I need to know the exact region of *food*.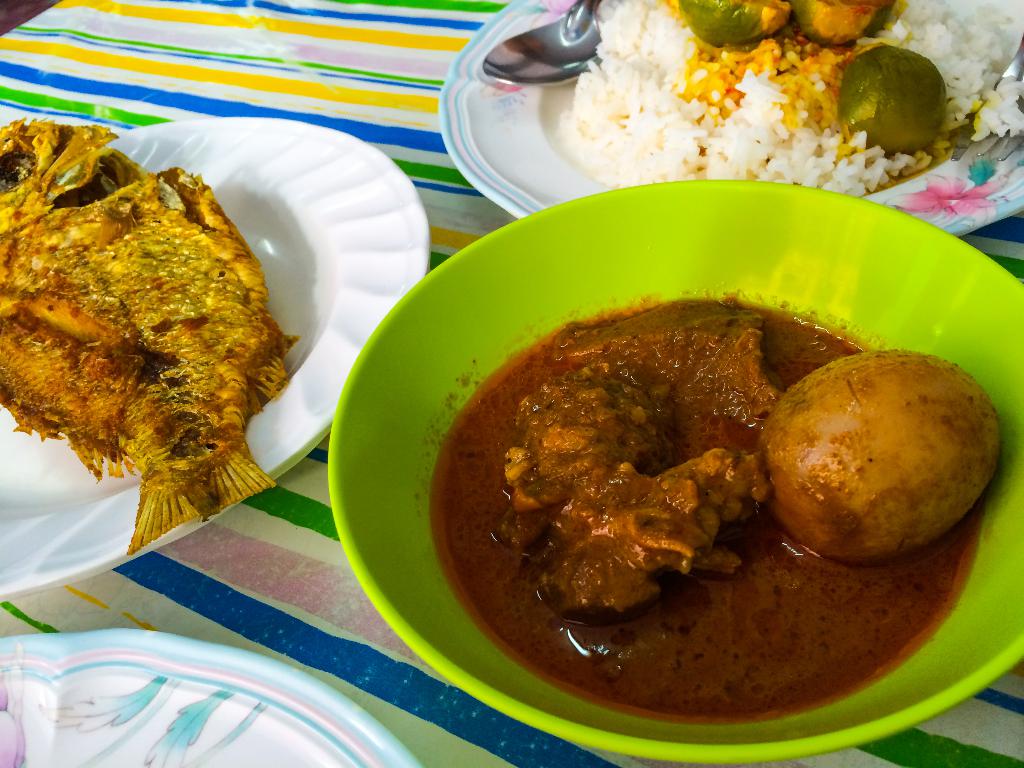
Region: bbox(449, 297, 984, 671).
